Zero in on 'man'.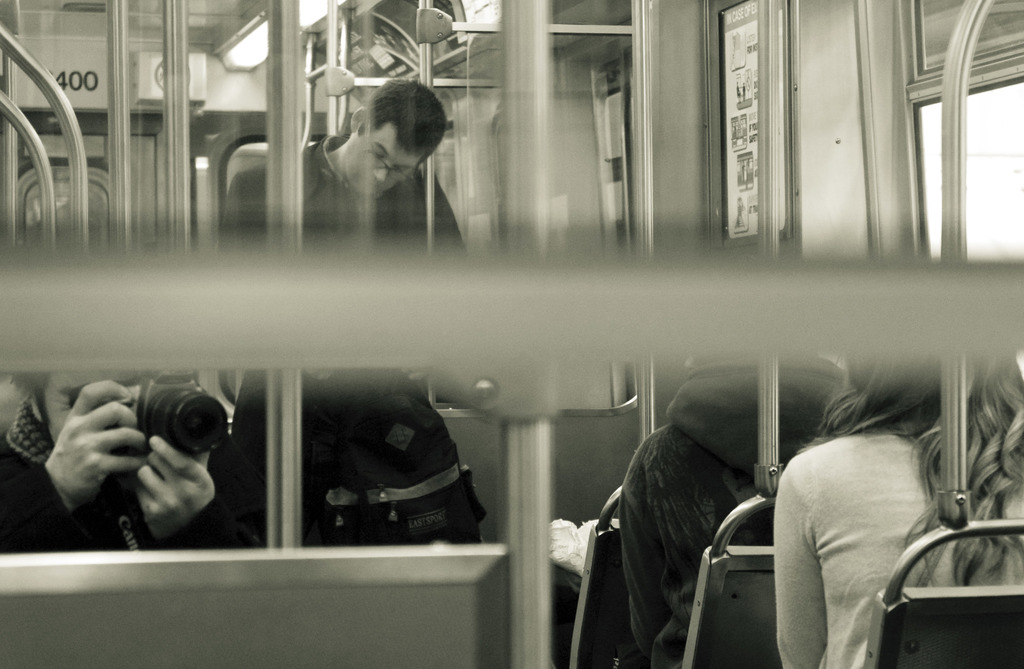
Zeroed in: 0:370:263:544.
